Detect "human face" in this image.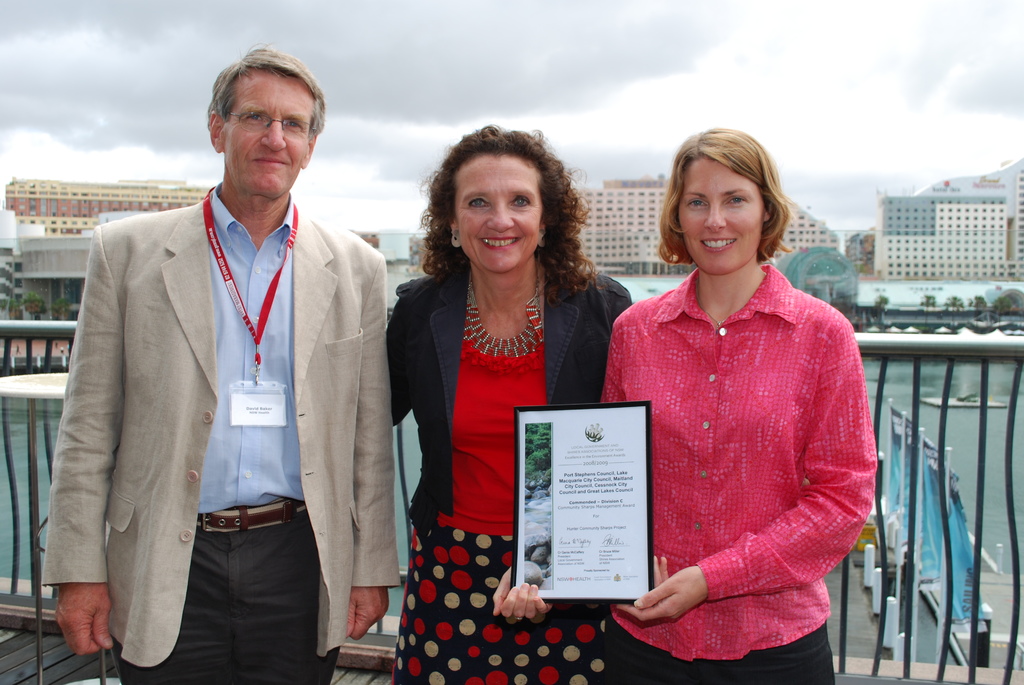
Detection: region(221, 68, 317, 194).
